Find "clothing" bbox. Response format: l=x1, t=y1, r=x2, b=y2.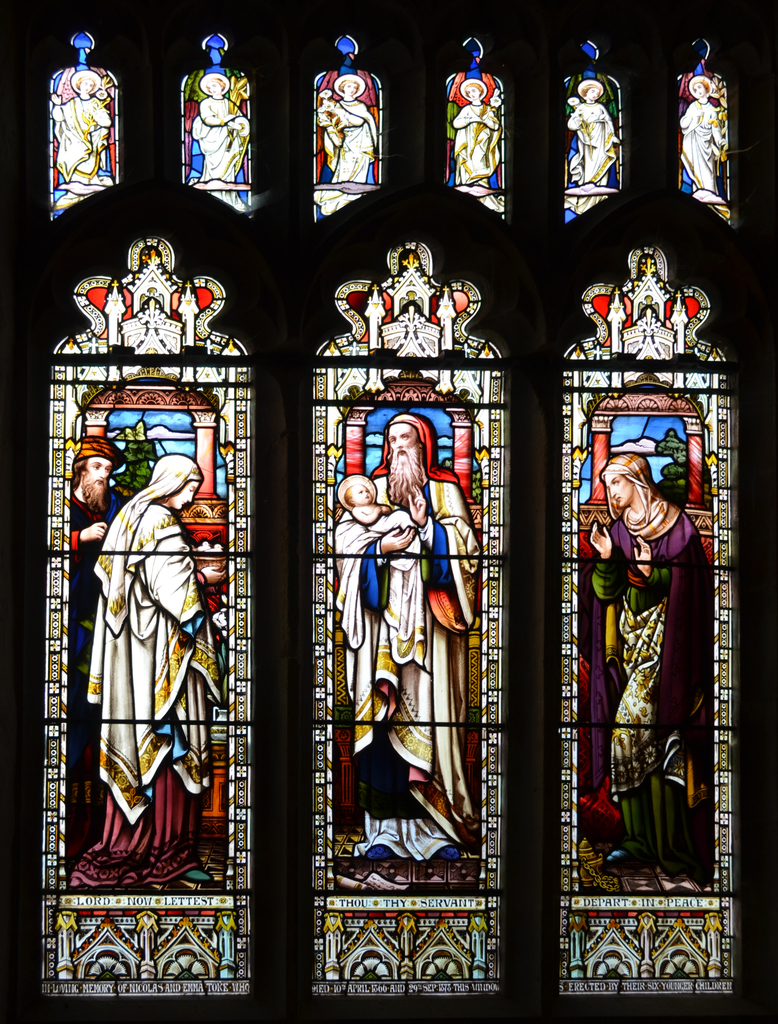
l=54, t=99, r=111, b=184.
